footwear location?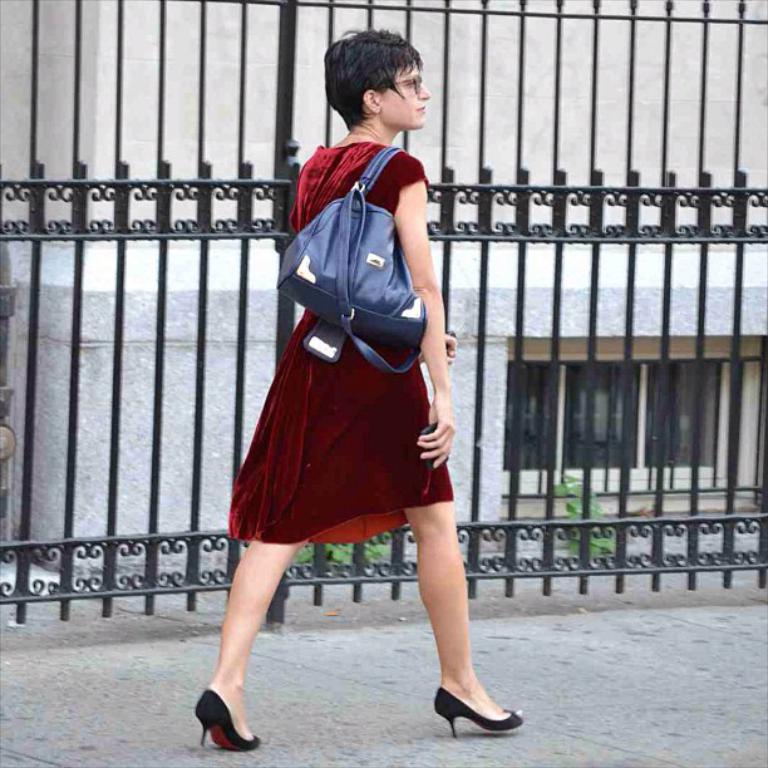
192, 686, 261, 758
